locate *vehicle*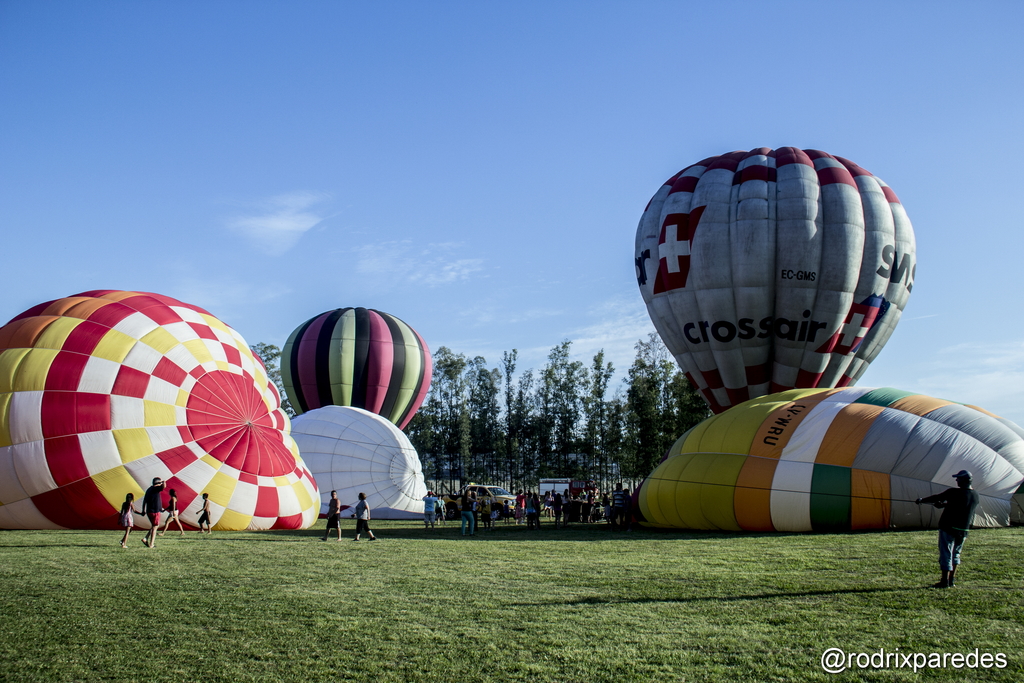
x1=442 y1=484 x2=517 y2=522
